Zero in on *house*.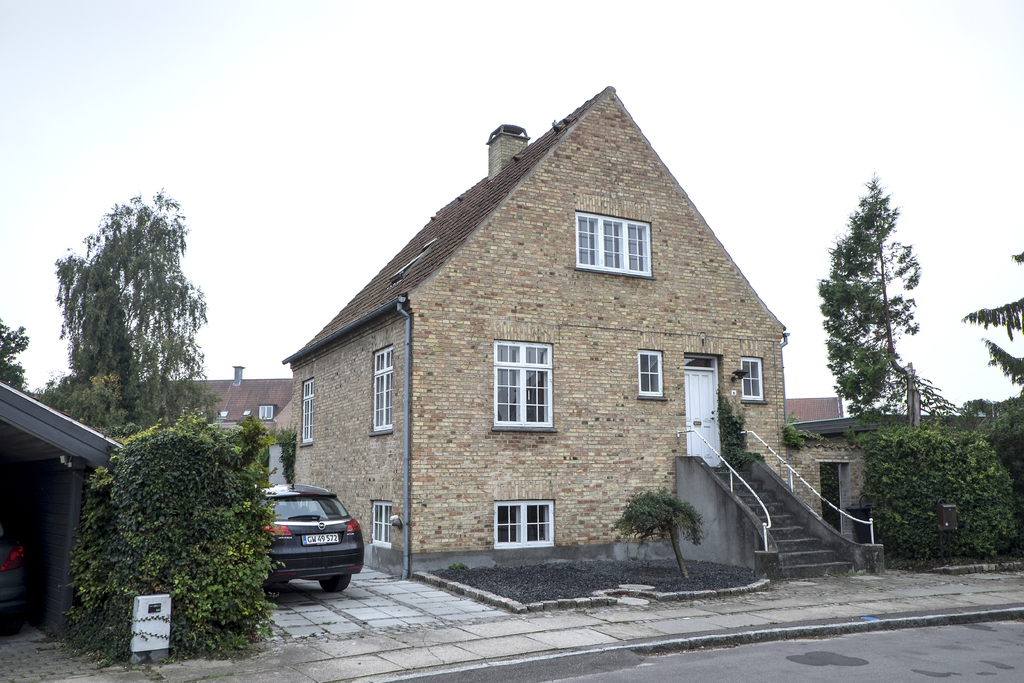
Zeroed in: x1=157 y1=361 x2=289 y2=492.
